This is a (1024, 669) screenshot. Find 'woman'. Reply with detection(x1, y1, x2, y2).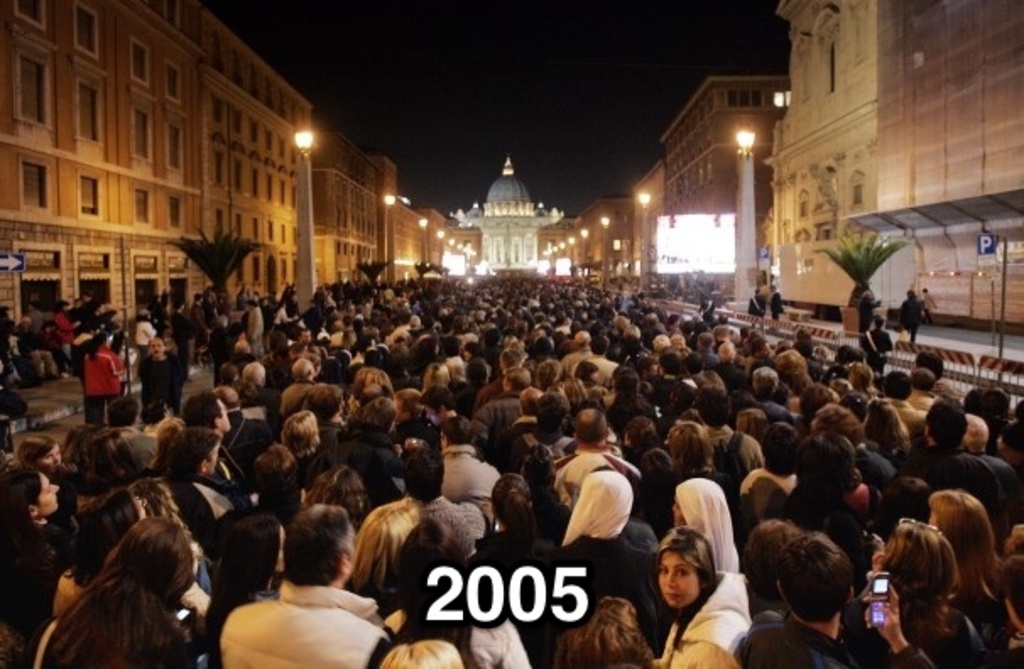
detection(869, 520, 978, 667).
